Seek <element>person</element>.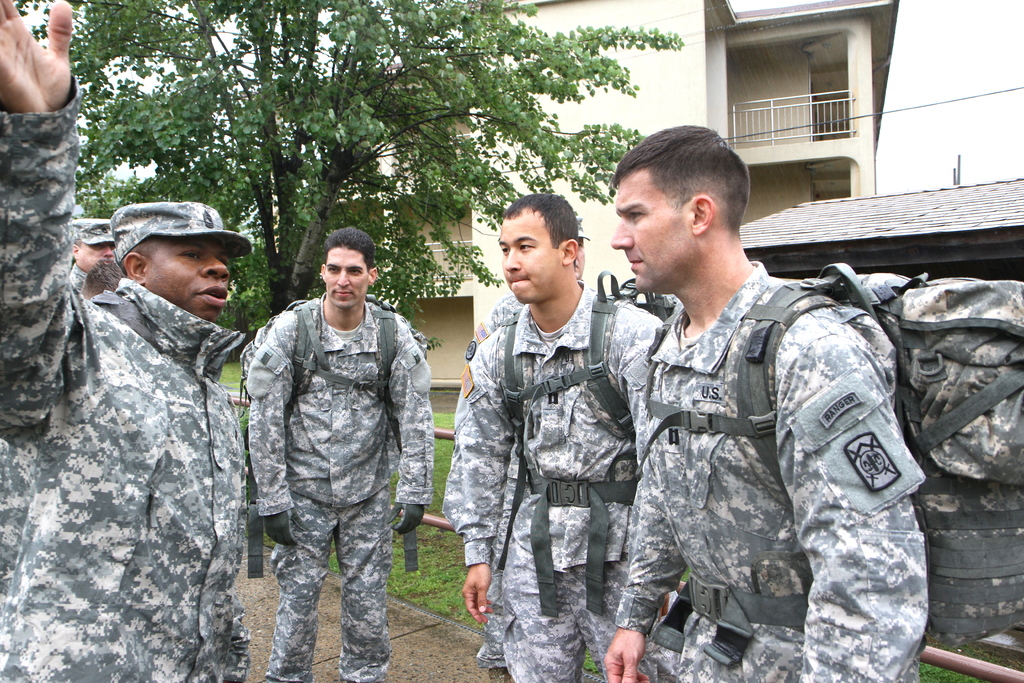
bbox=[442, 192, 664, 682].
